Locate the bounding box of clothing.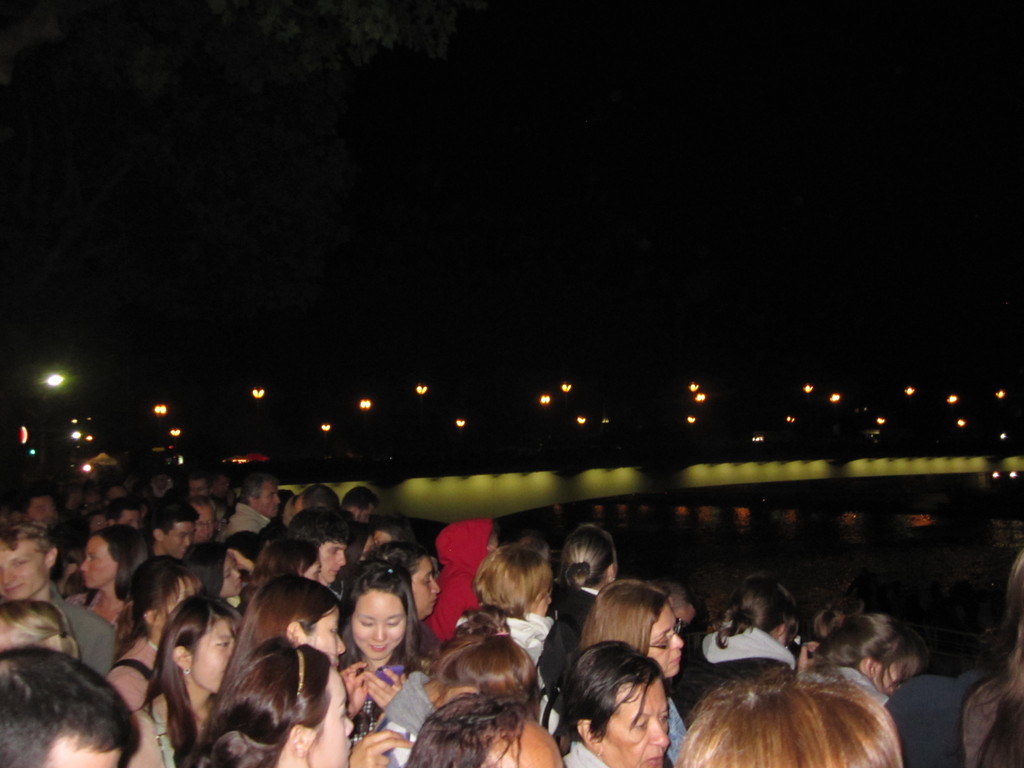
Bounding box: (504, 611, 550, 680).
